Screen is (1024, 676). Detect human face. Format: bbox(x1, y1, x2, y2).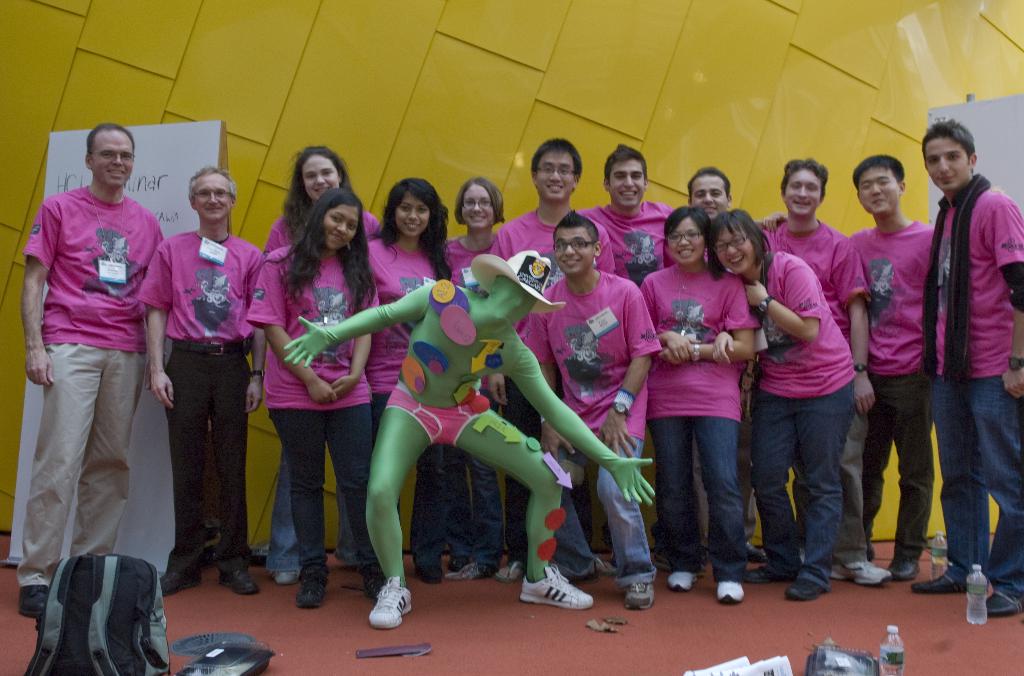
bbox(537, 138, 576, 201).
